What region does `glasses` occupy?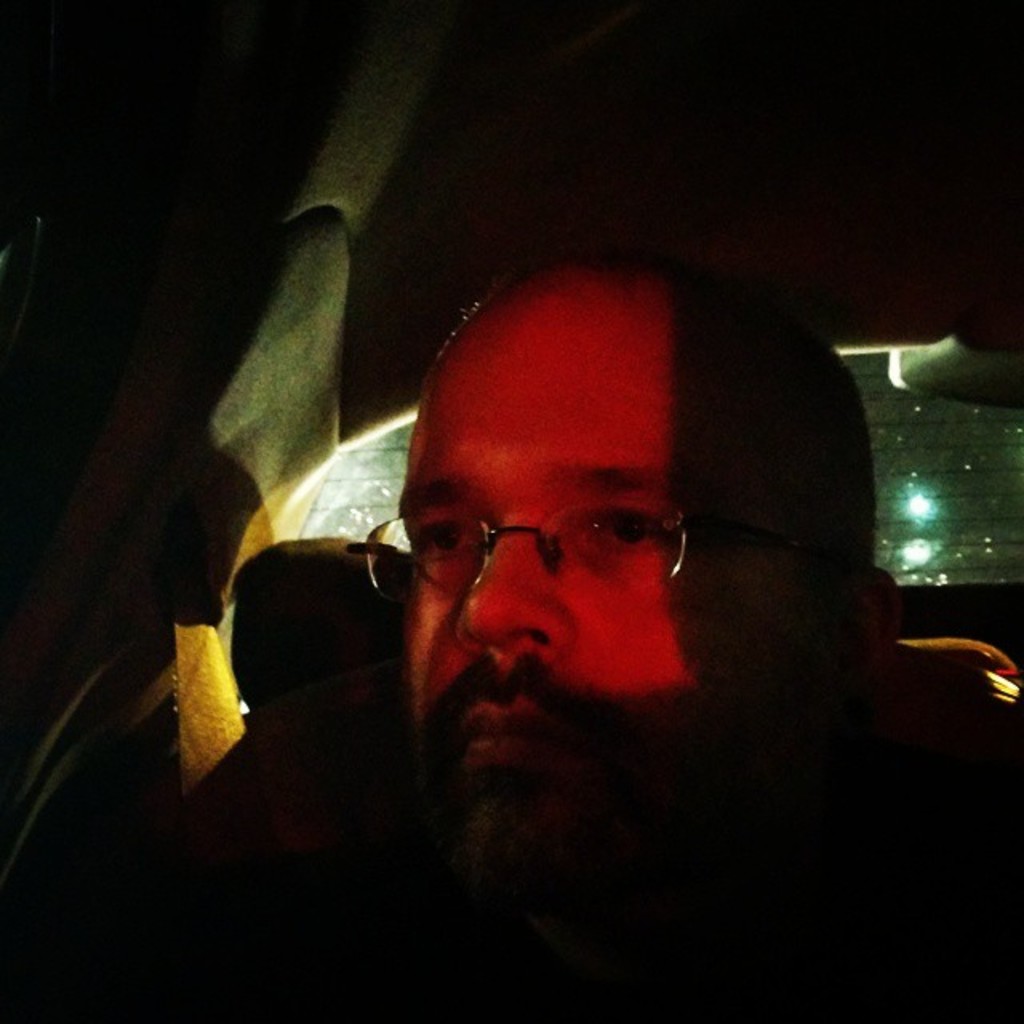
bbox(347, 498, 685, 606).
